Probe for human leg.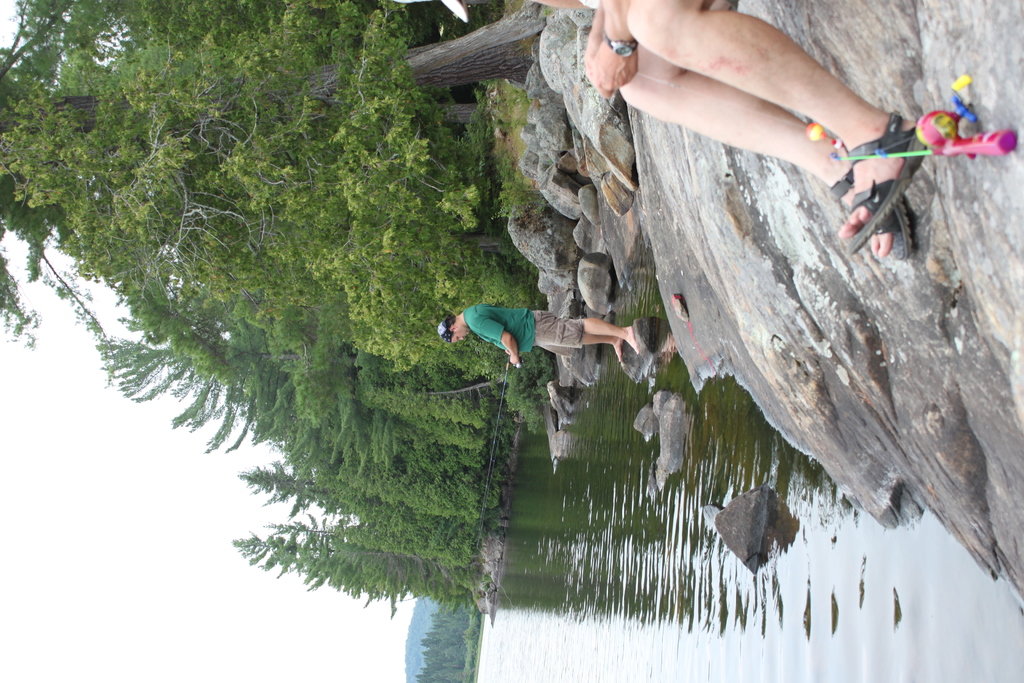
Probe result: {"left": 577, "top": 320, "right": 636, "bottom": 348}.
